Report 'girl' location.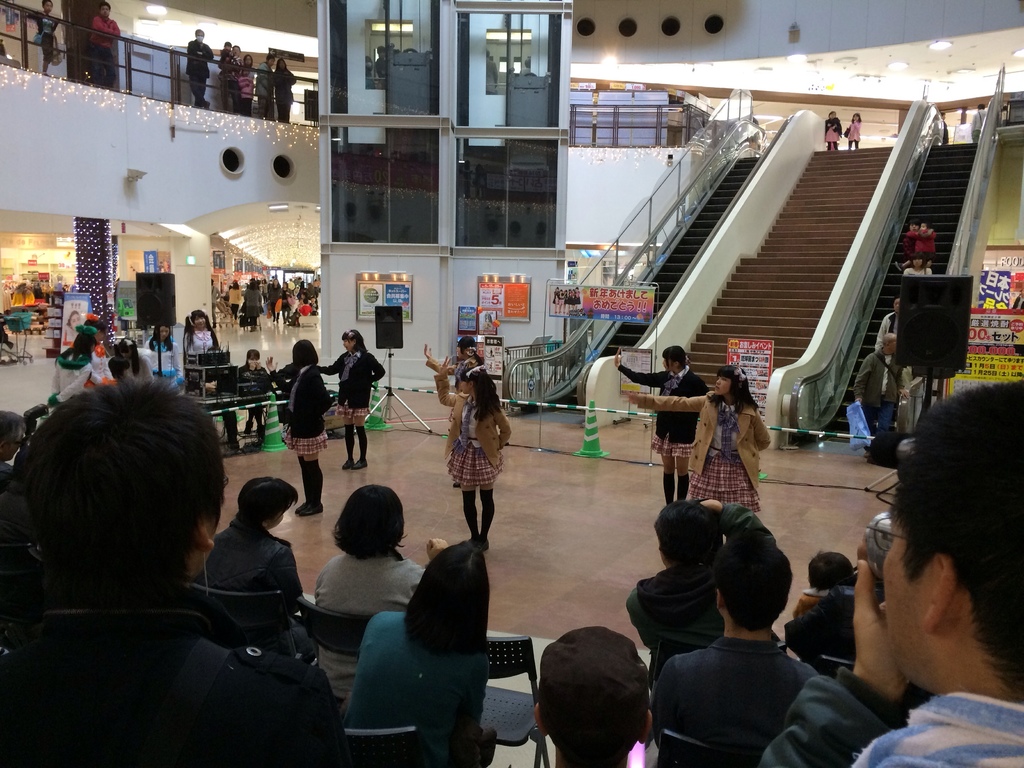
Report: 614/344/711/508.
